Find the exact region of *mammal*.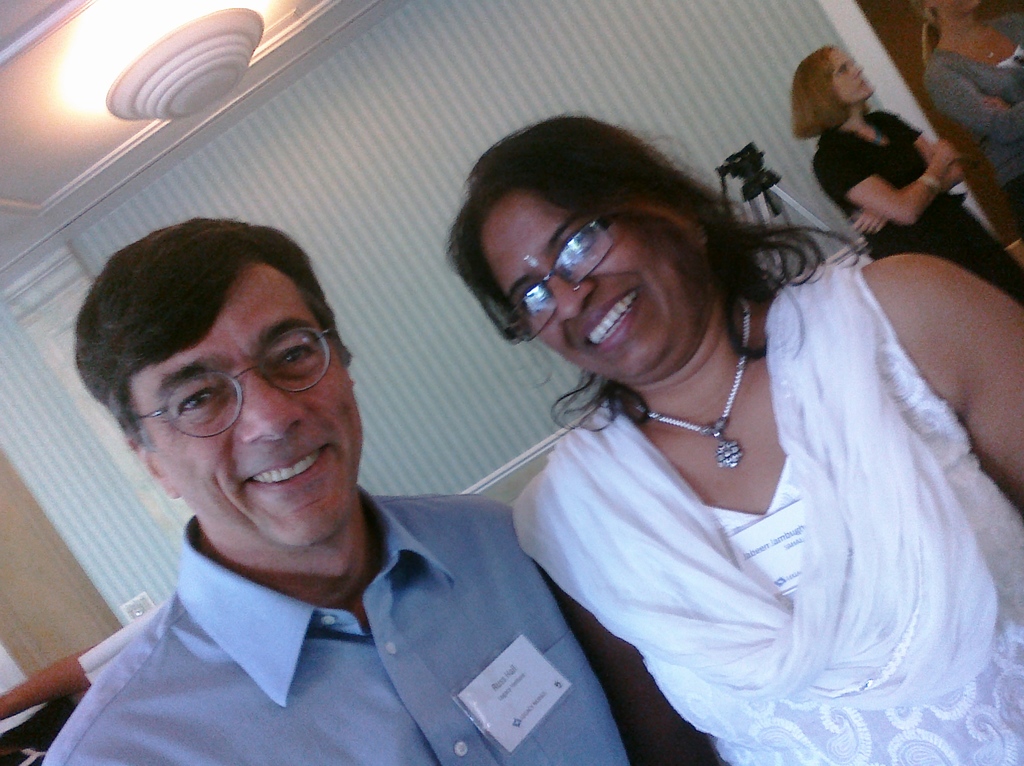
Exact region: detection(43, 221, 509, 763).
